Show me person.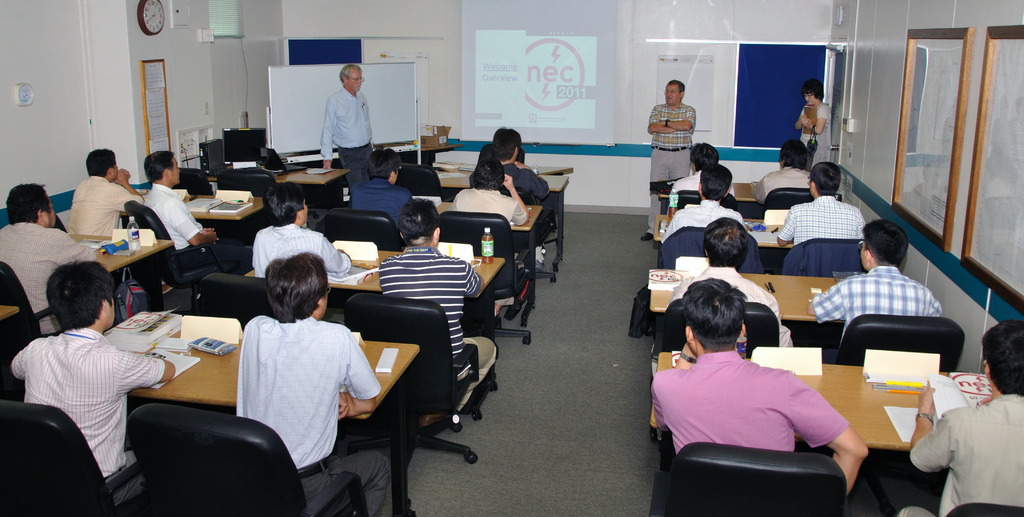
person is here: detection(65, 147, 144, 236).
